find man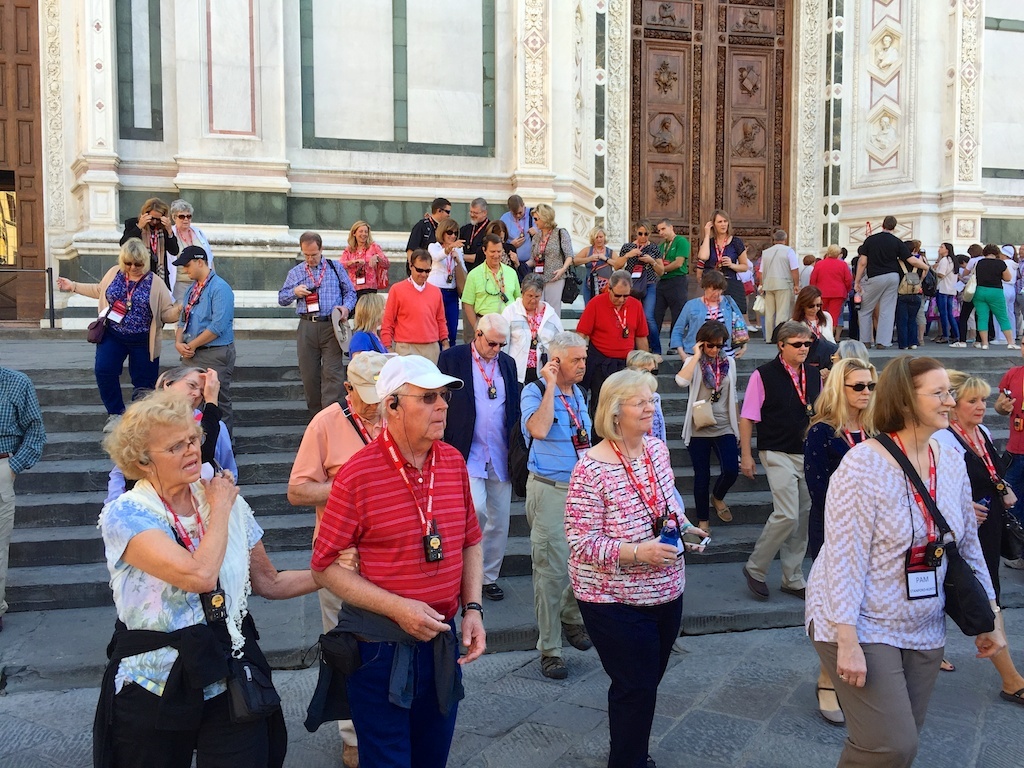
box=[382, 253, 452, 365]
